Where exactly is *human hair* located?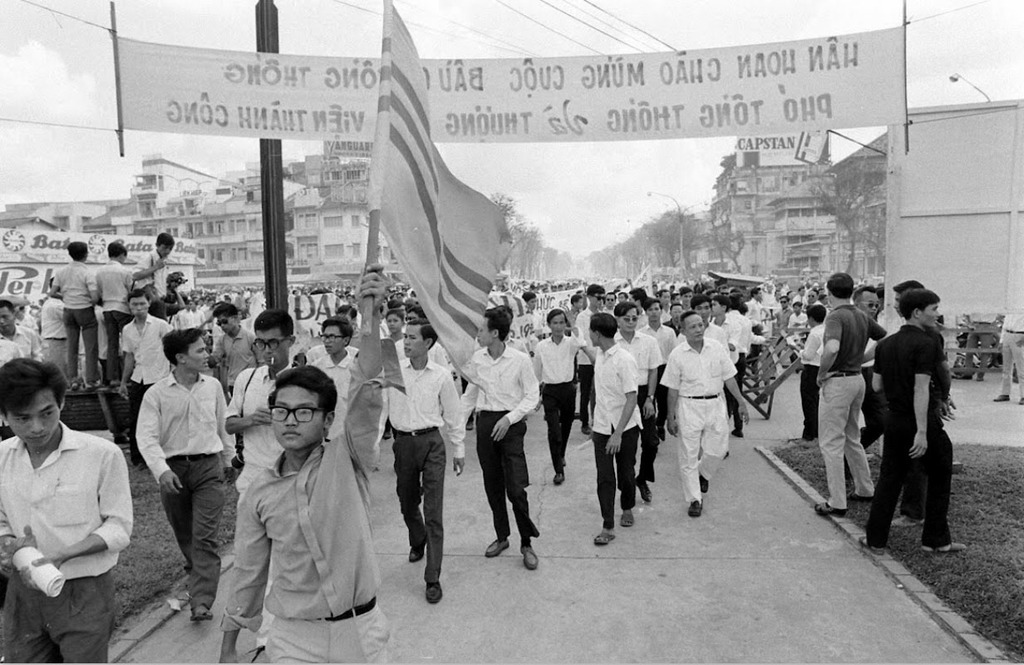
Its bounding box is rect(153, 231, 176, 249).
